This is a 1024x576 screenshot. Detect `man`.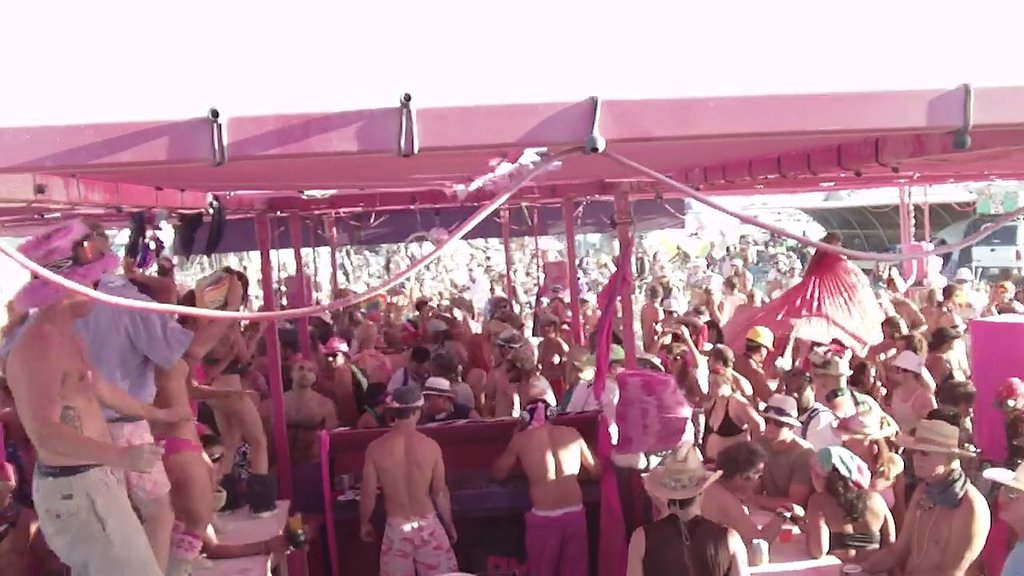
[778, 255, 807, 294].
